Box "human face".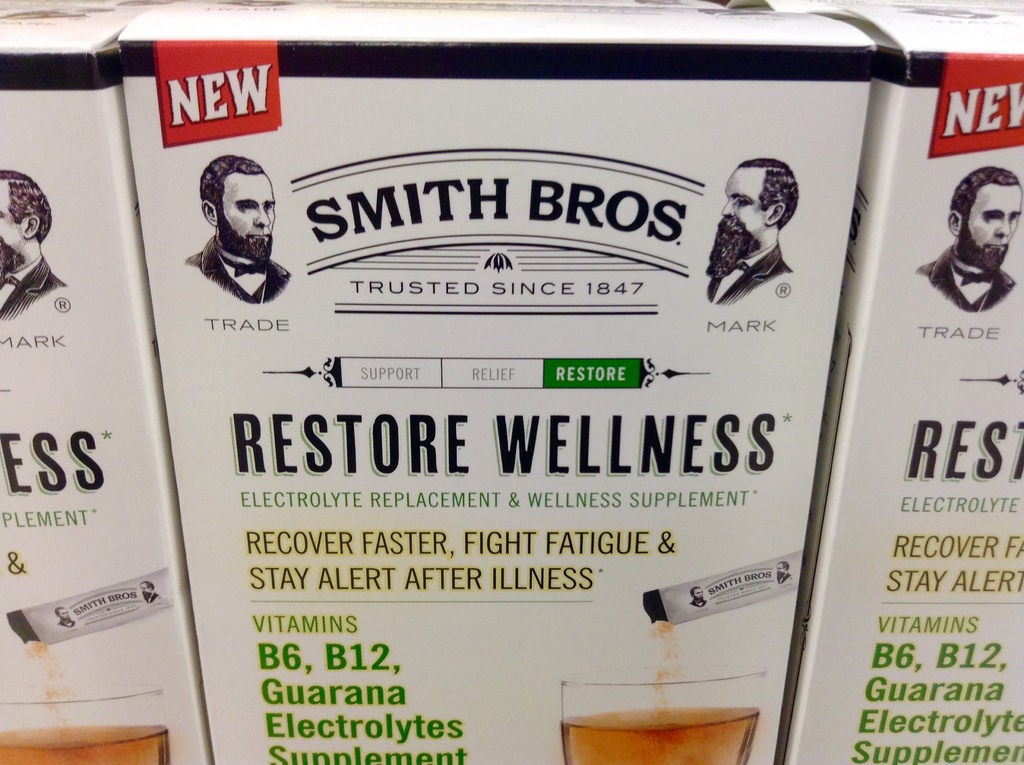
<region>964, 180, 1023, 260</region>.
